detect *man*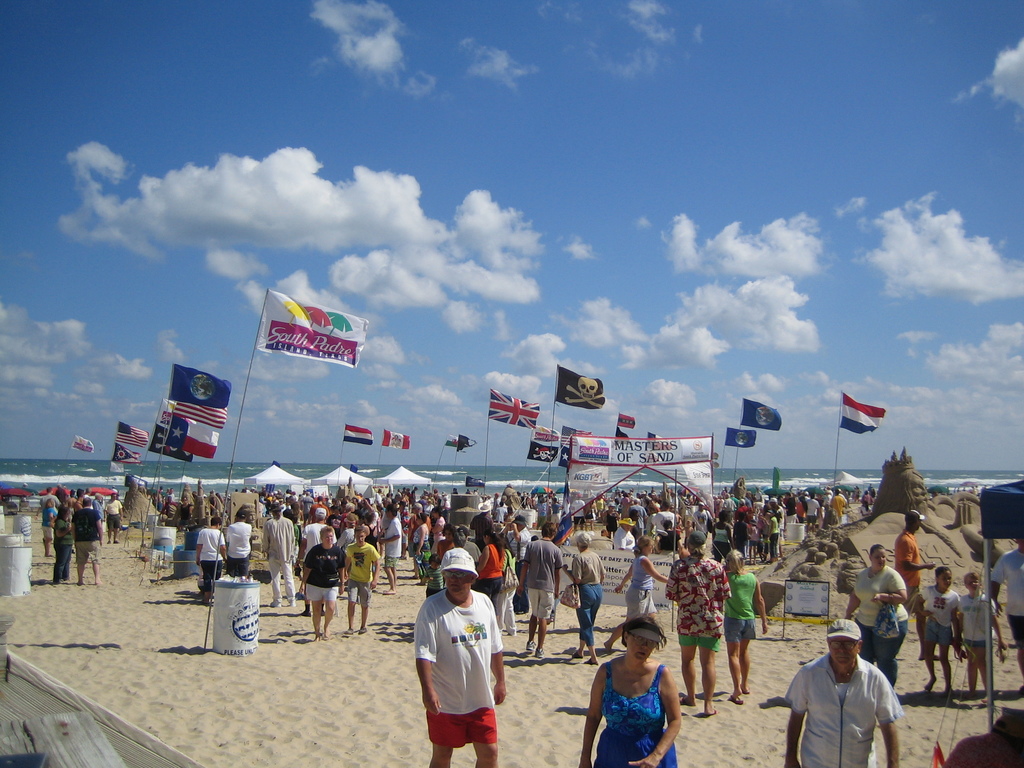
x1=468, y1=502, x2=492, y2=554
